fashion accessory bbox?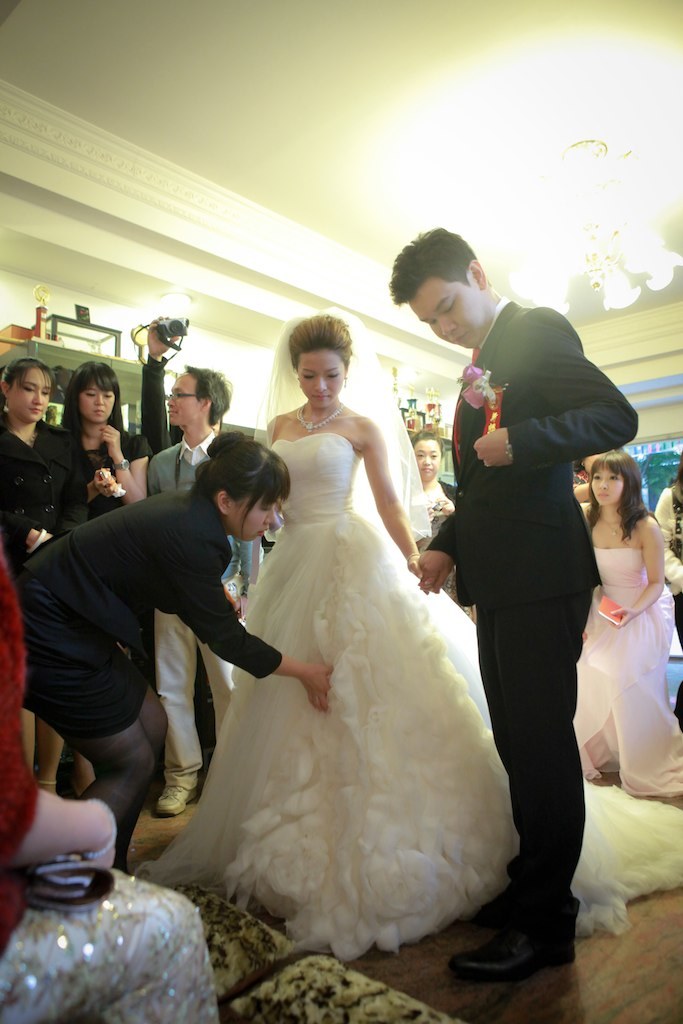
(112, 458, 128, 472)
